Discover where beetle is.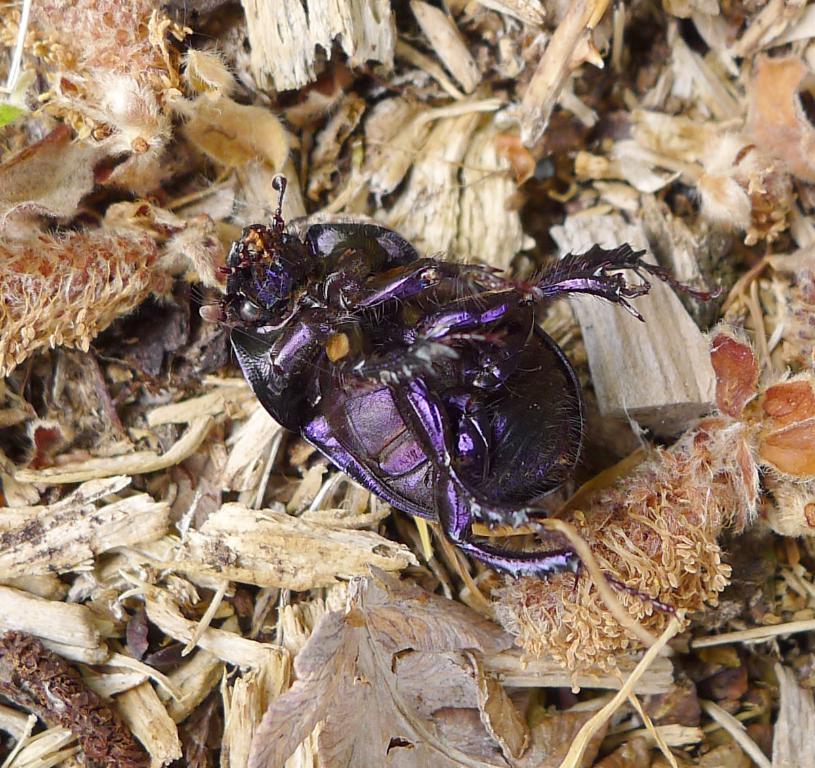
Discovered at rect(211, 197, 658, 589).
